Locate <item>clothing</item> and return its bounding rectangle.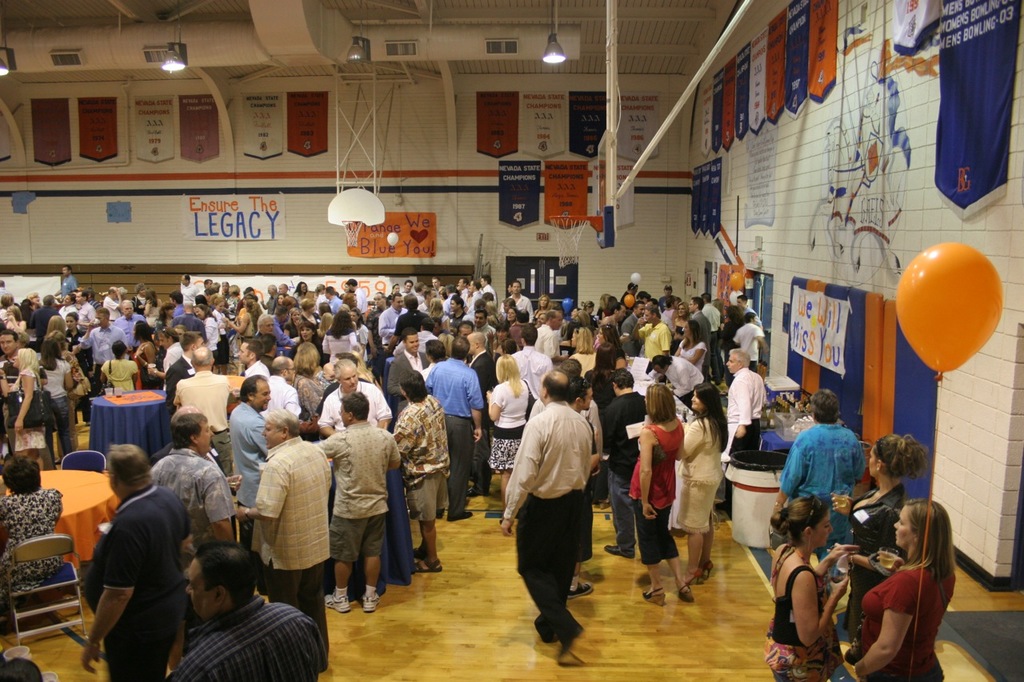
[779,560,830,681].
